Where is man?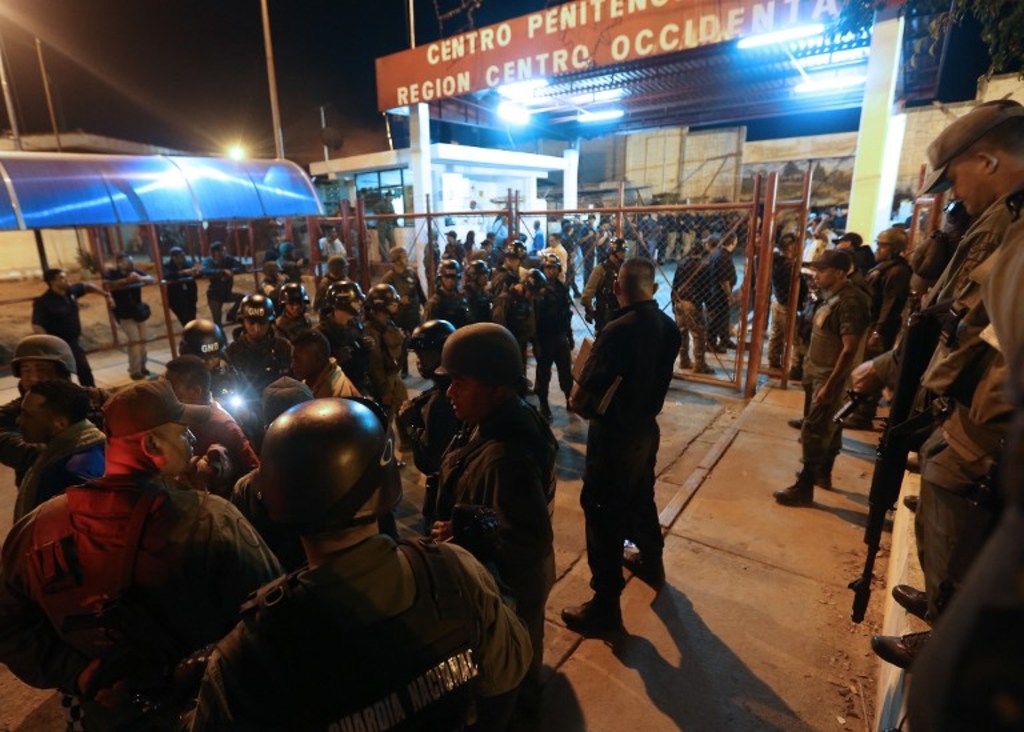
{"x1": 8, "y1": 379, "x2": 112, "y2": 531}.
